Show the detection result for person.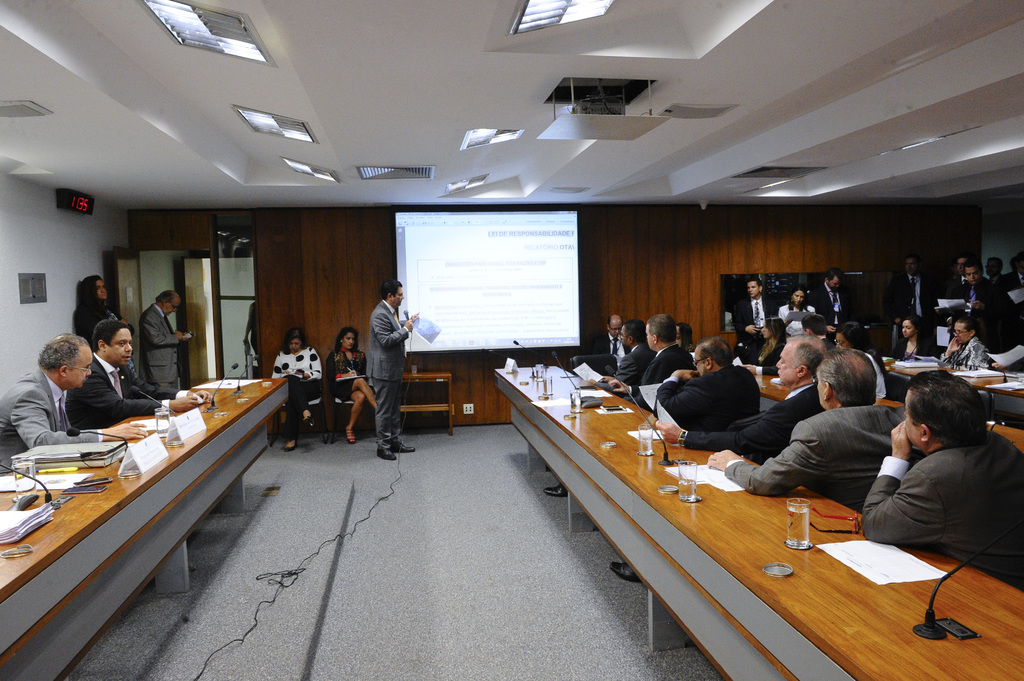
[557,308,1023,595].
